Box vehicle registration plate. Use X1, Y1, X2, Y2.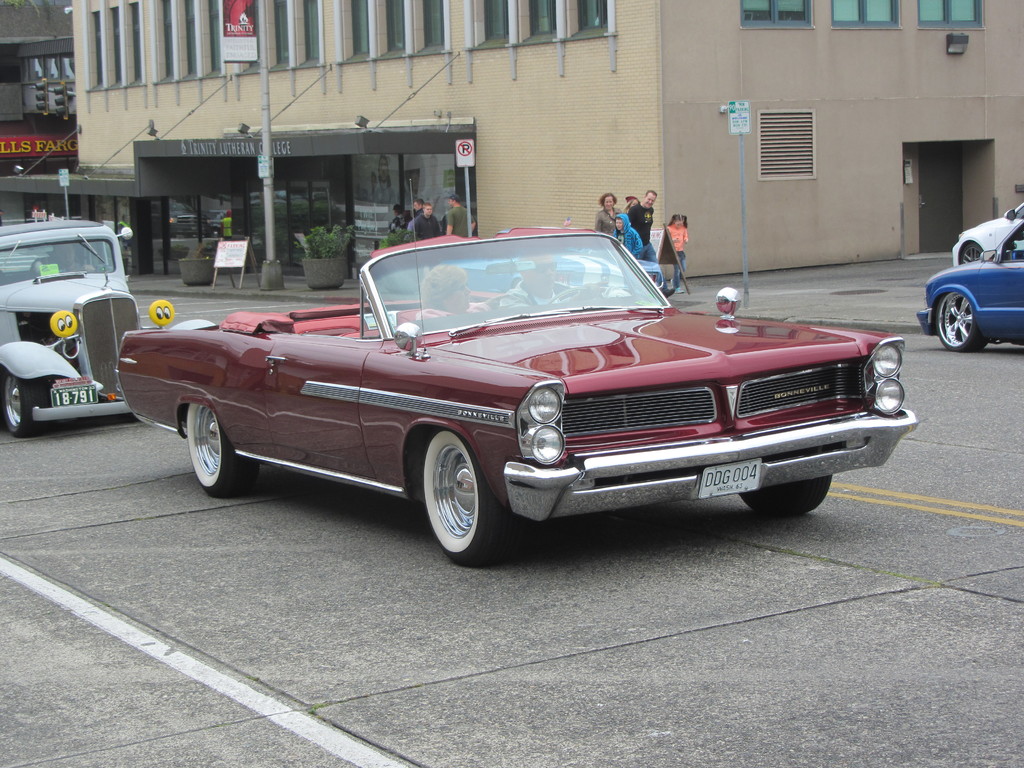
697, 461, 764, 500.
